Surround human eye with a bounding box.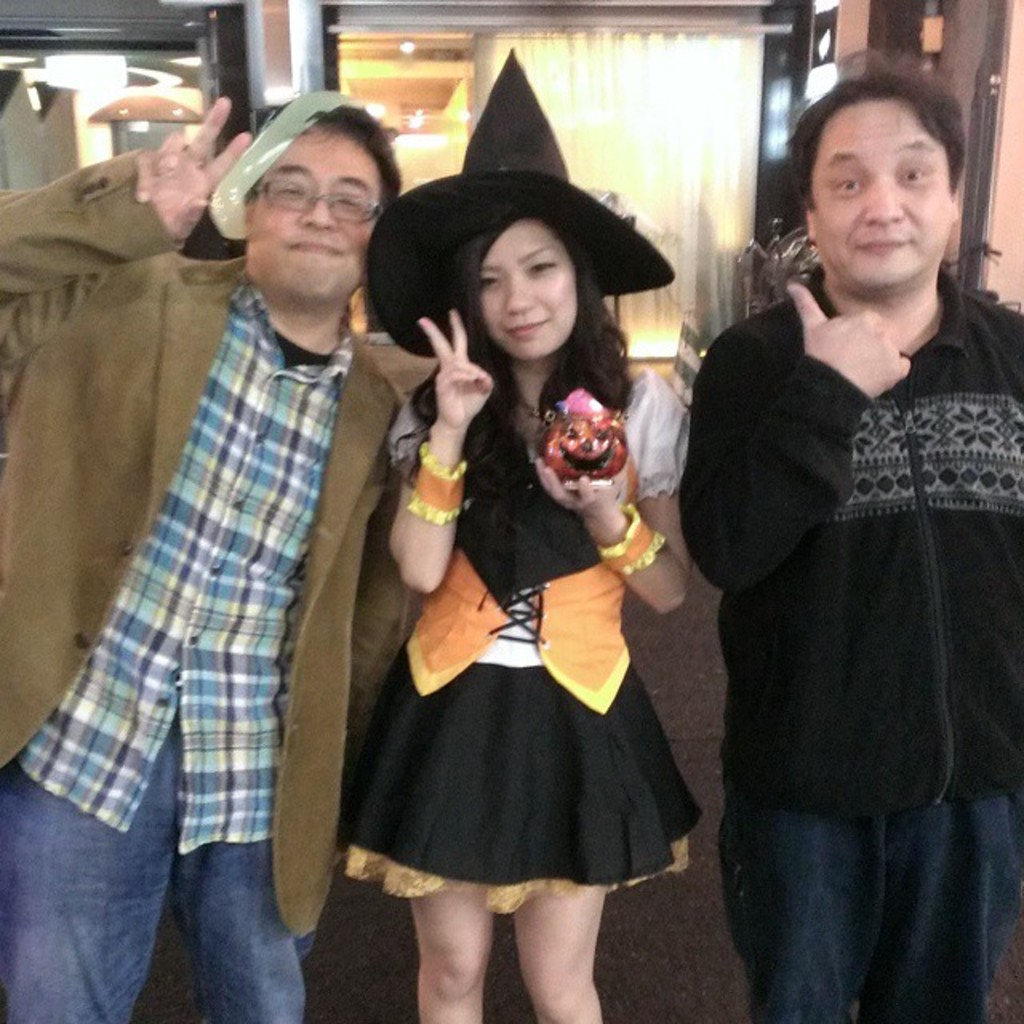
select_region(827, 168, 867, 203).
